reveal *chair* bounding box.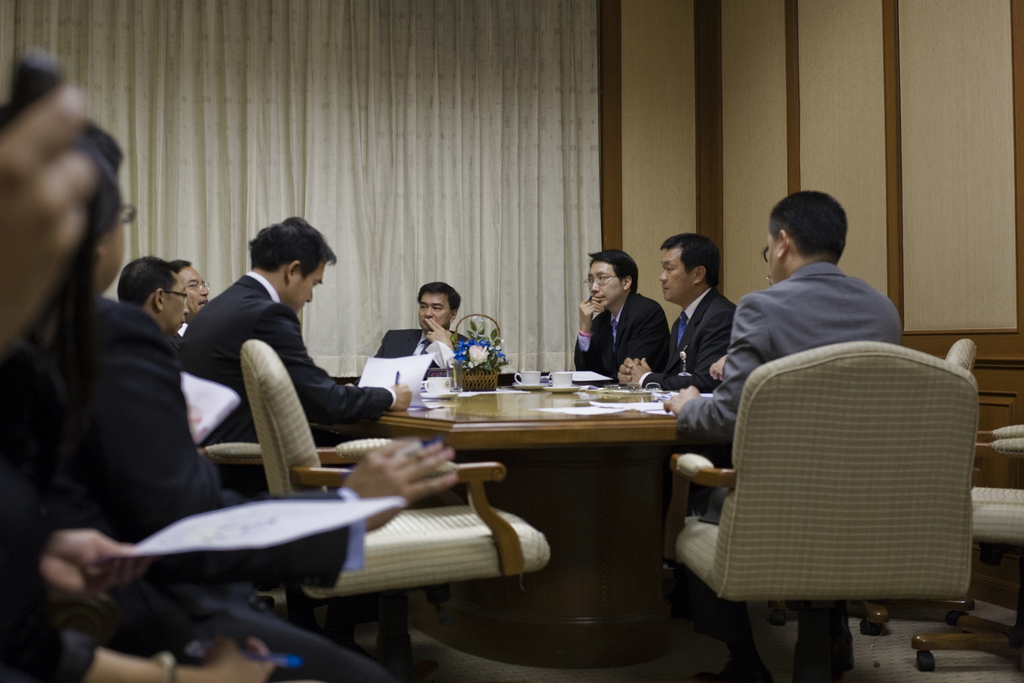
Revealed: [189,440,412,625].
